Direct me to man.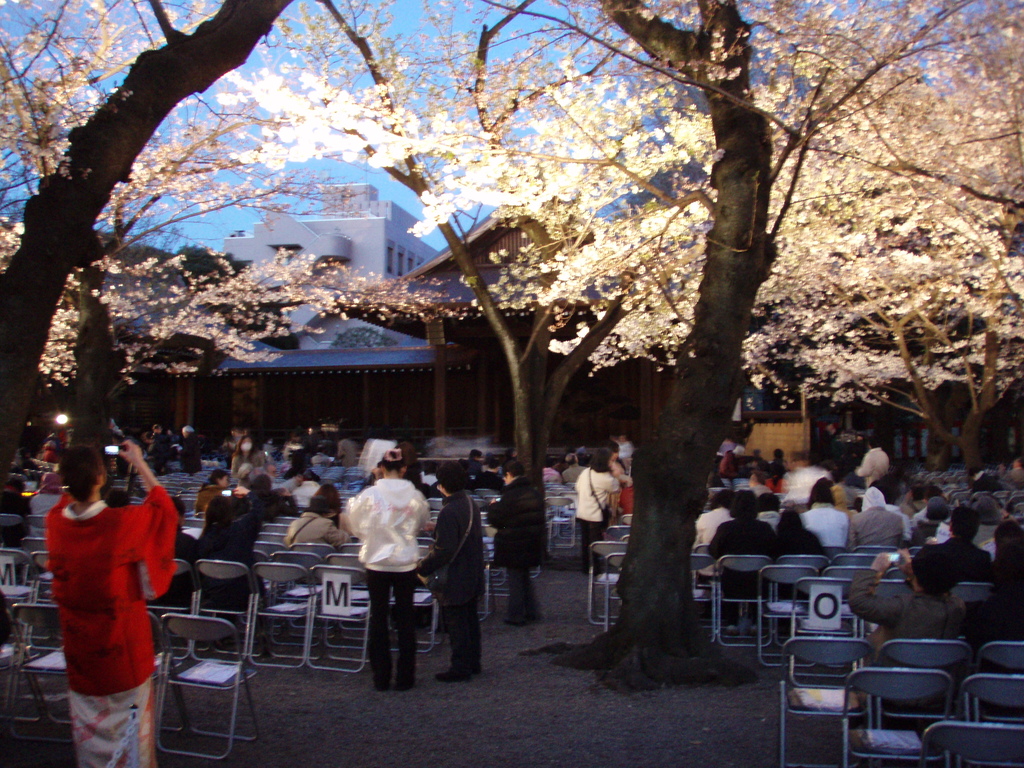
Direction: [left=413, top=461, right=484, bottom=680].
